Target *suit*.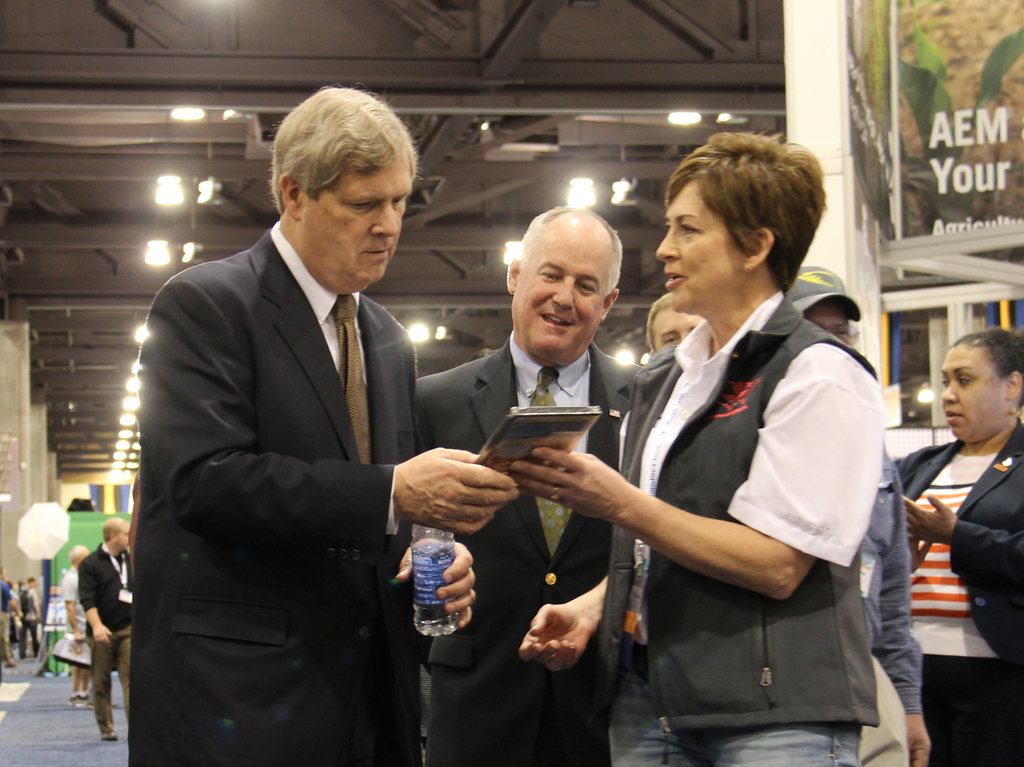
Target region: select_region(419, 334, 641, 766).
